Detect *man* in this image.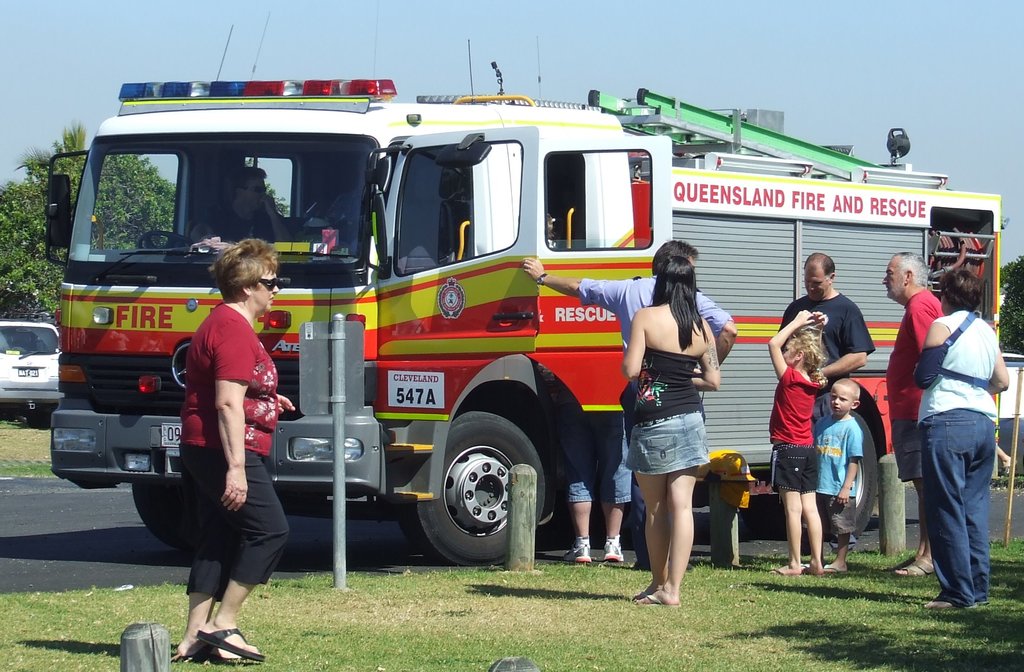
Detection: 776 243 879 431.
